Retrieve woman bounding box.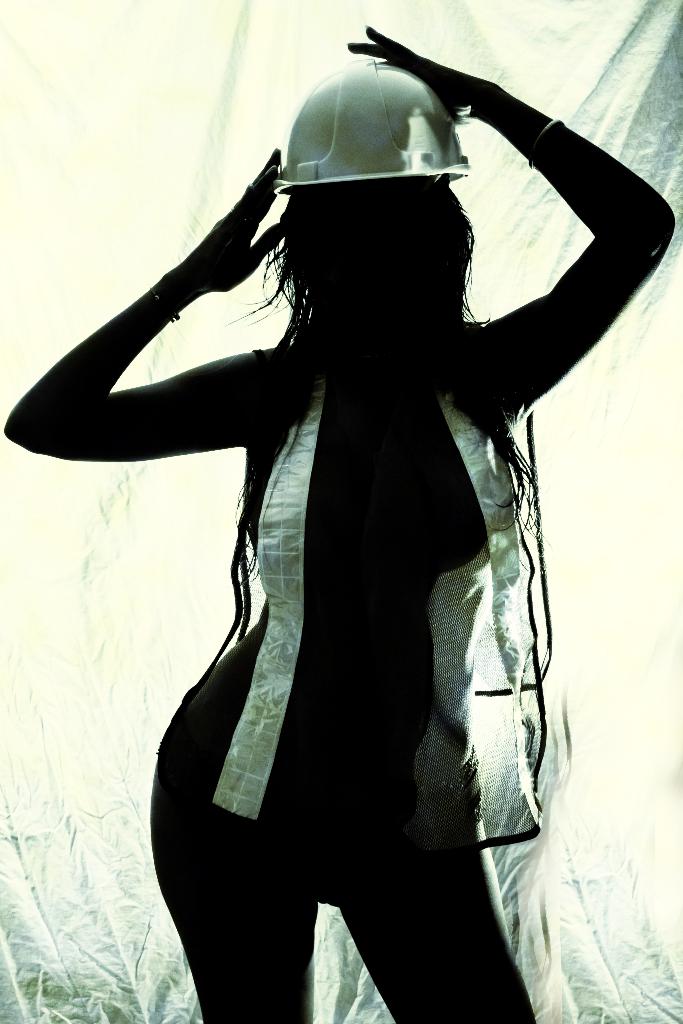
Bounding box: rect(39, 0, 591, 1007).
